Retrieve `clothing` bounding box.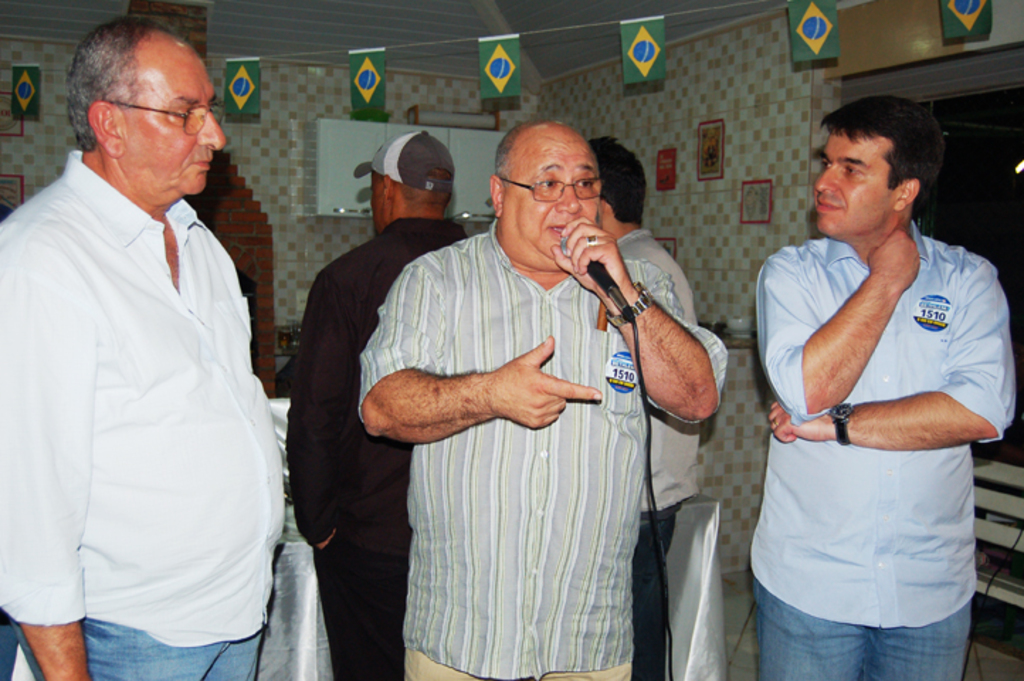
Bounding box: region(617, 227, 698, 680).
